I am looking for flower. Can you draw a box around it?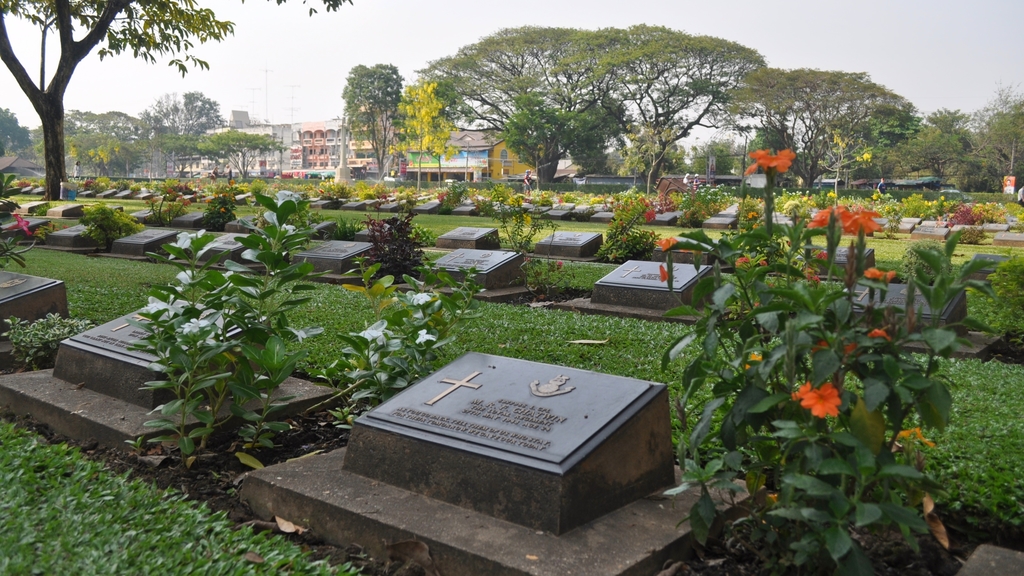
Sure, the bounding box is [656, 237, 680, 256].
